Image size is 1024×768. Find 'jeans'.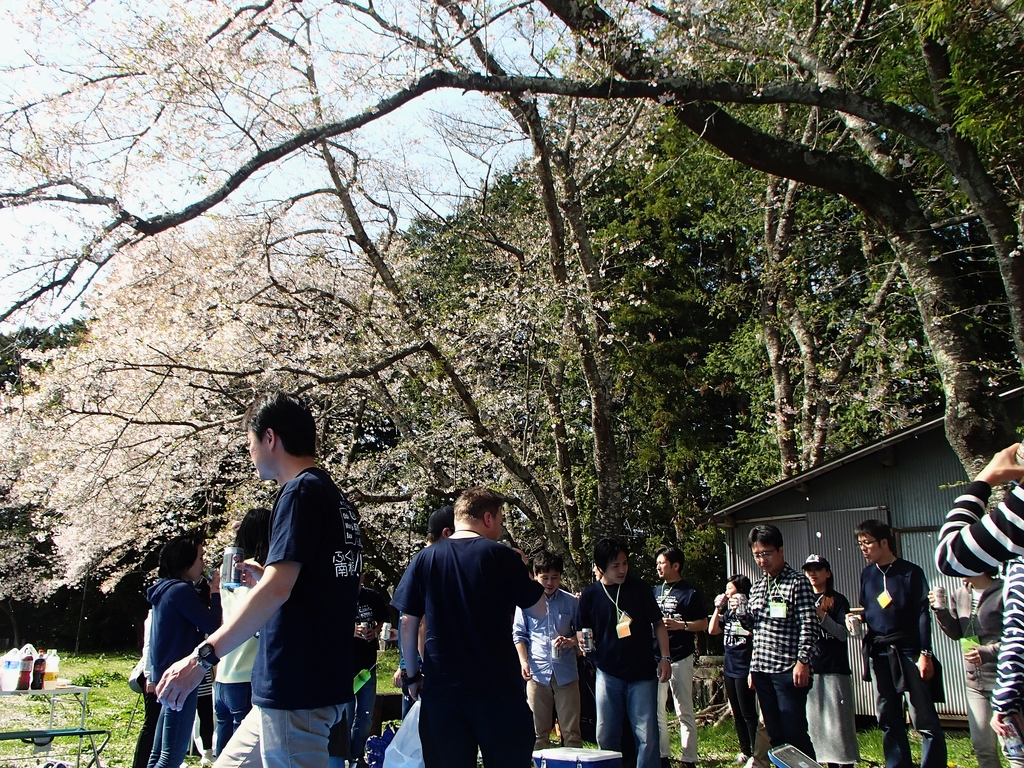
[596, 673, 663, 767].
